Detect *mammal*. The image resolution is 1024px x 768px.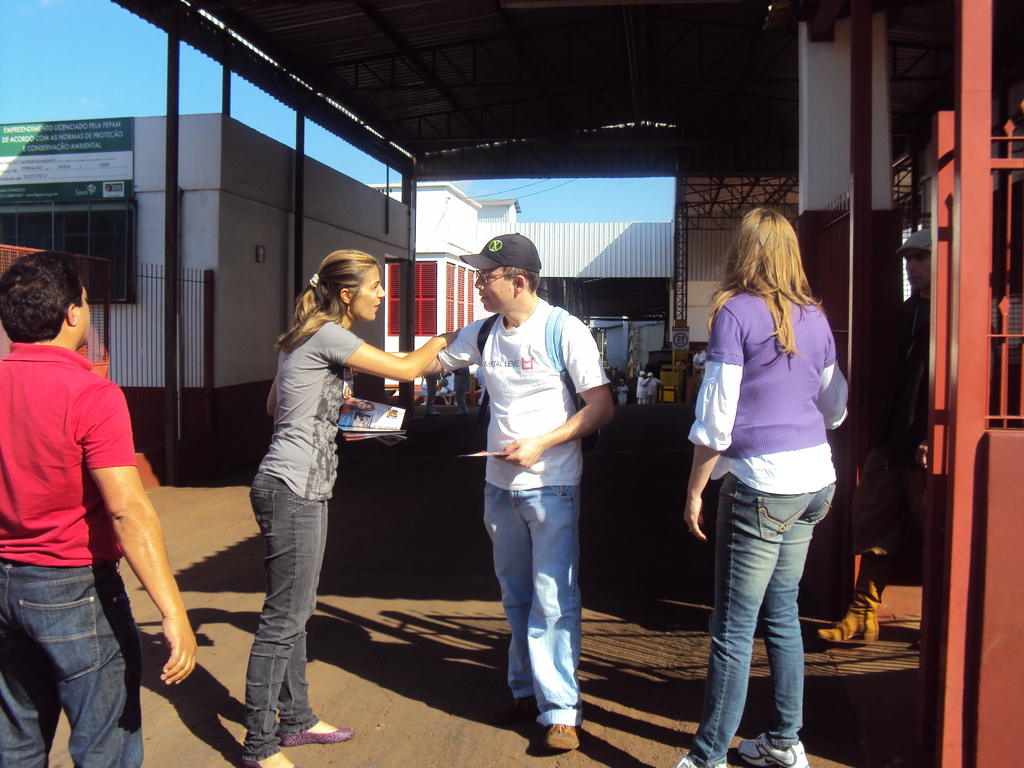
x1=618, y1=380, x2=628, y2=404.
